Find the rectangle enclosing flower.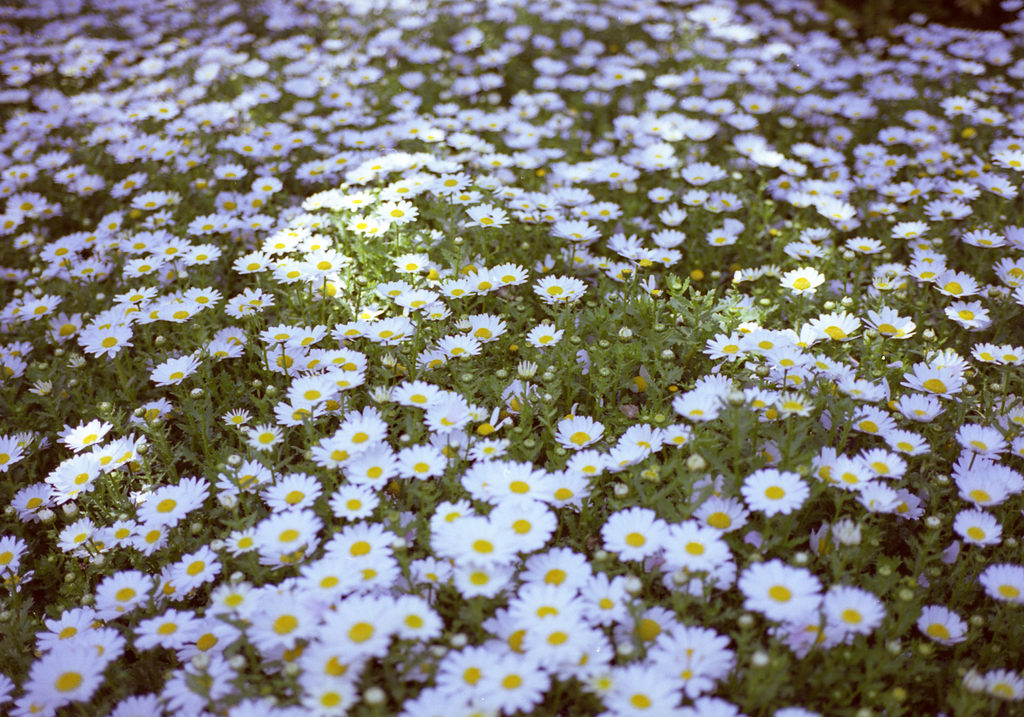
<bbox>0, 342, 36, 379</bbox>.
